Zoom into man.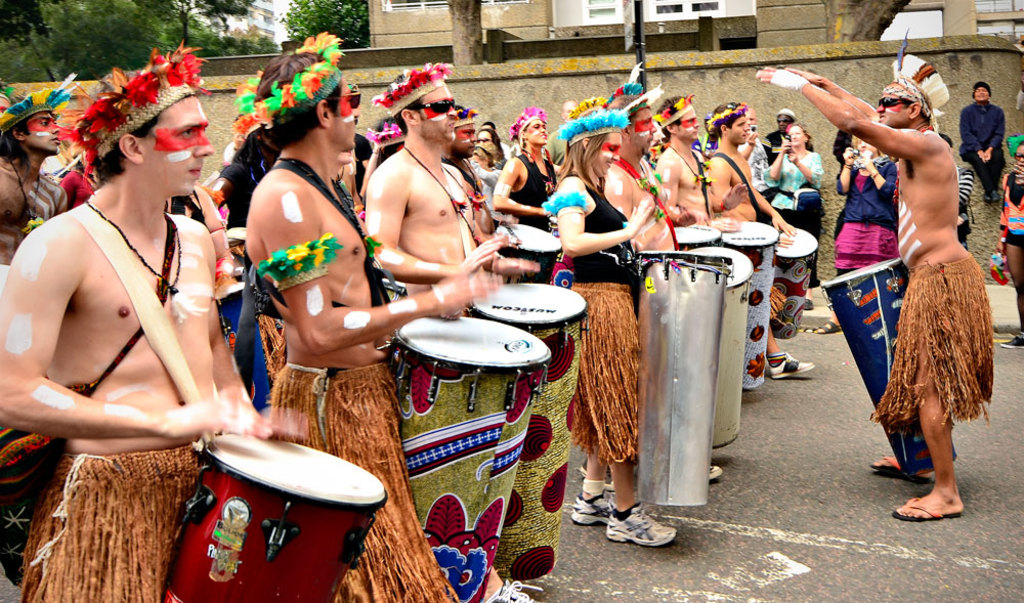
Zoom target: x1=700, y1=101, x2=810, y2=380.
